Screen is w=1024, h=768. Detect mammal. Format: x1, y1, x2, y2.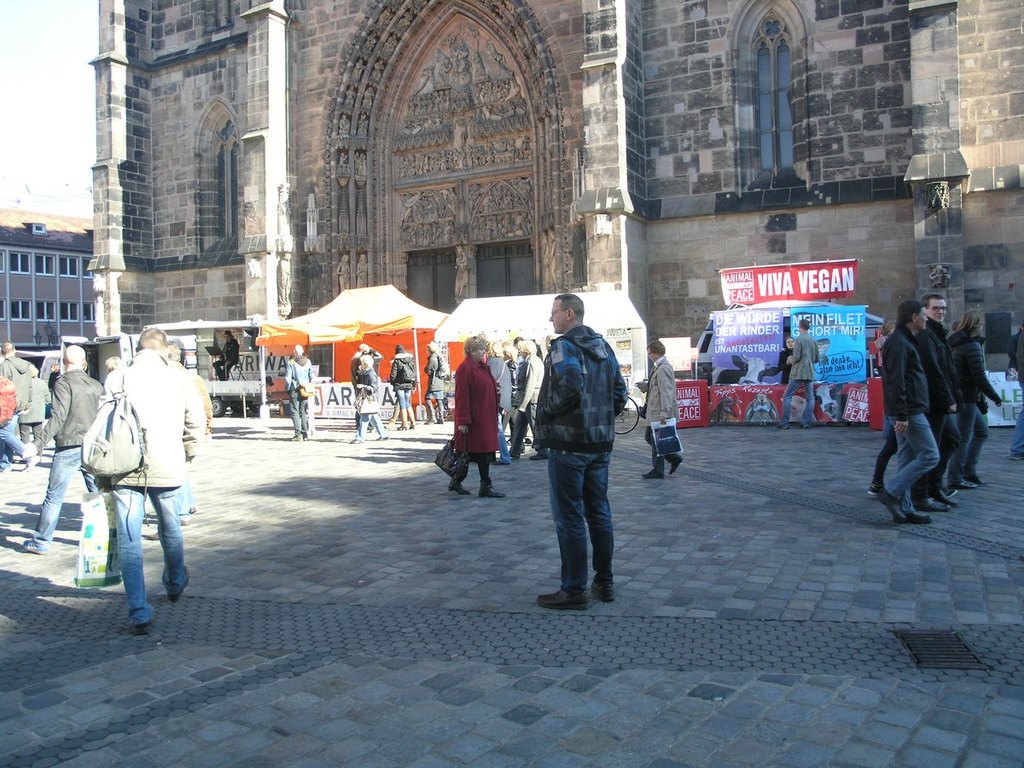
392, 343, 420, 428.
